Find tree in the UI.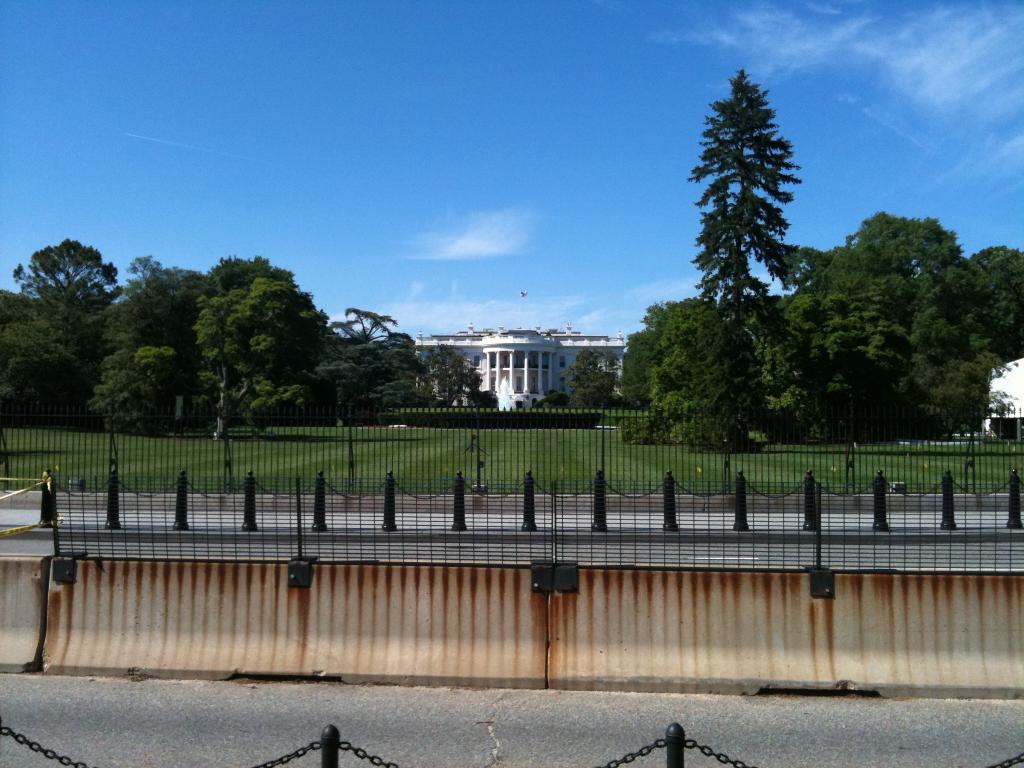
UI element at select_region(976, 243, 1023, 375).
